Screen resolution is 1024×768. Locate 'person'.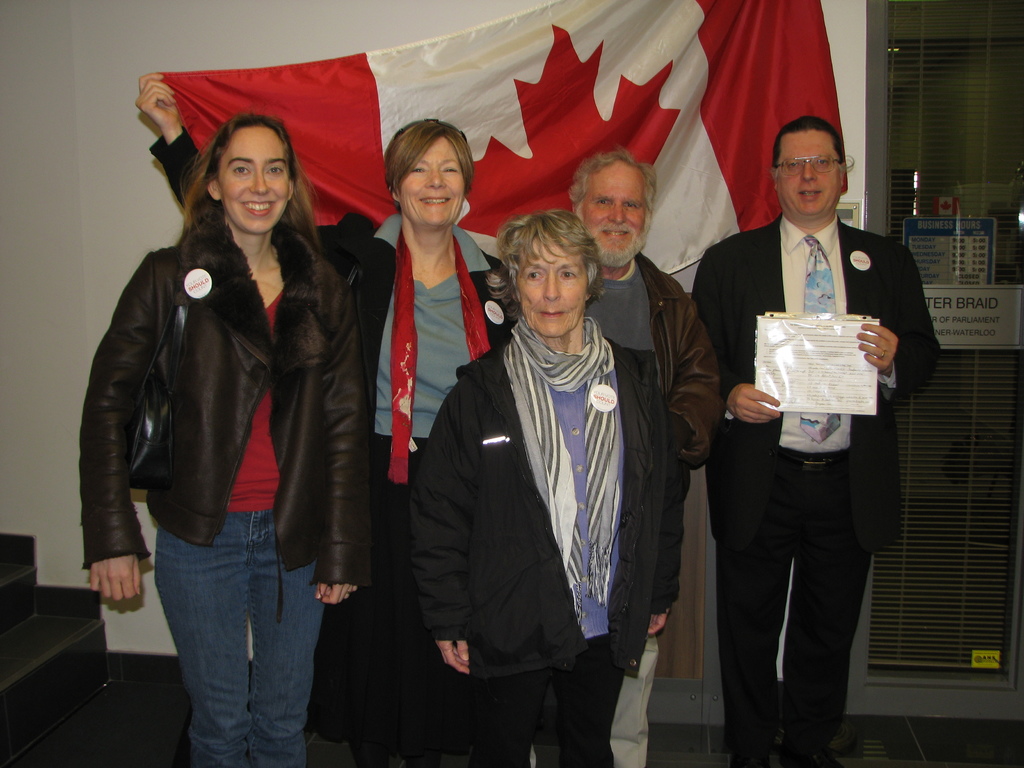
[687,118,942,767].
